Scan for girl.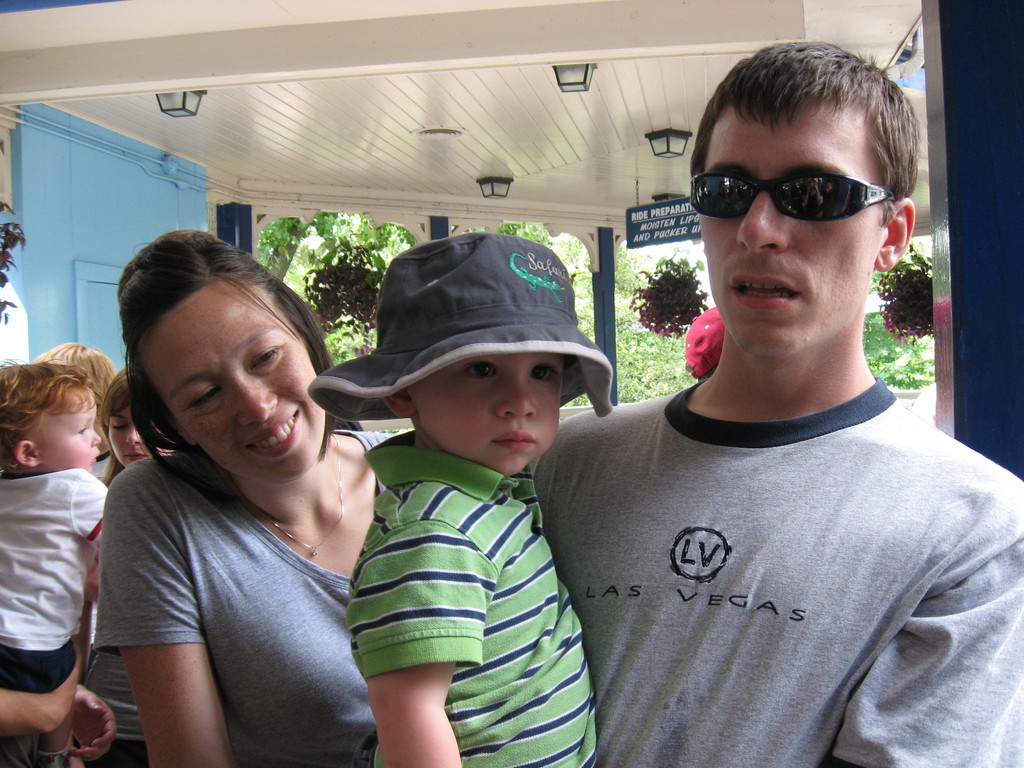
Scan result: crop(94, 367, 166, 467).
